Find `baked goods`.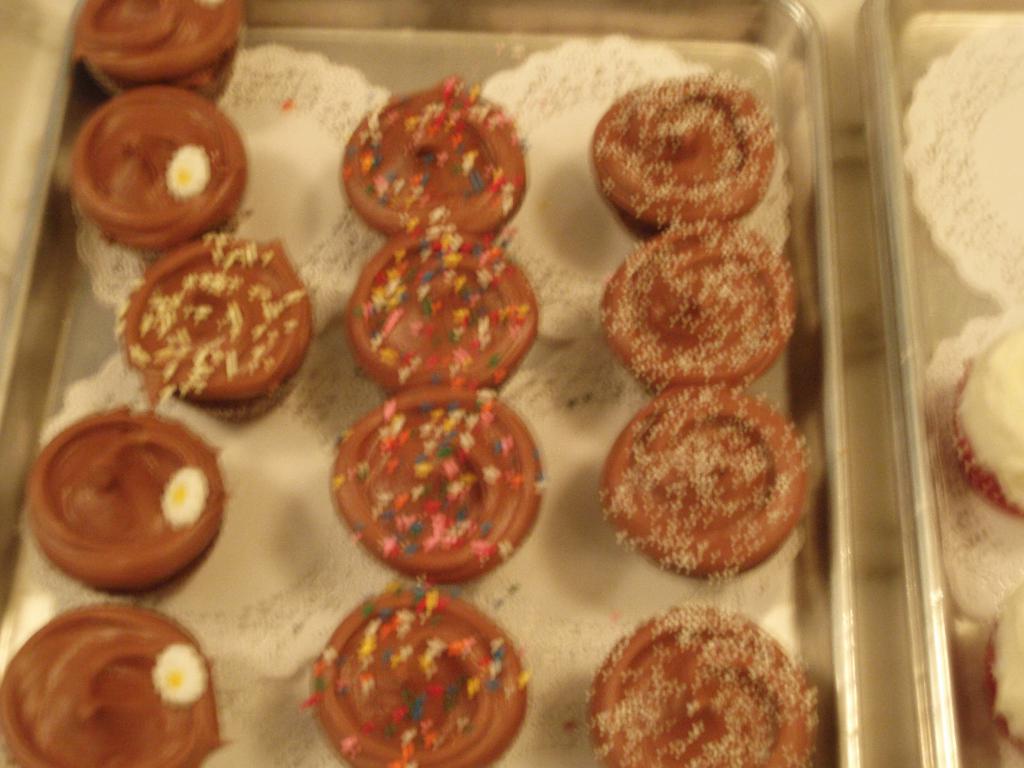
detection(584, 604, 819, 767).
